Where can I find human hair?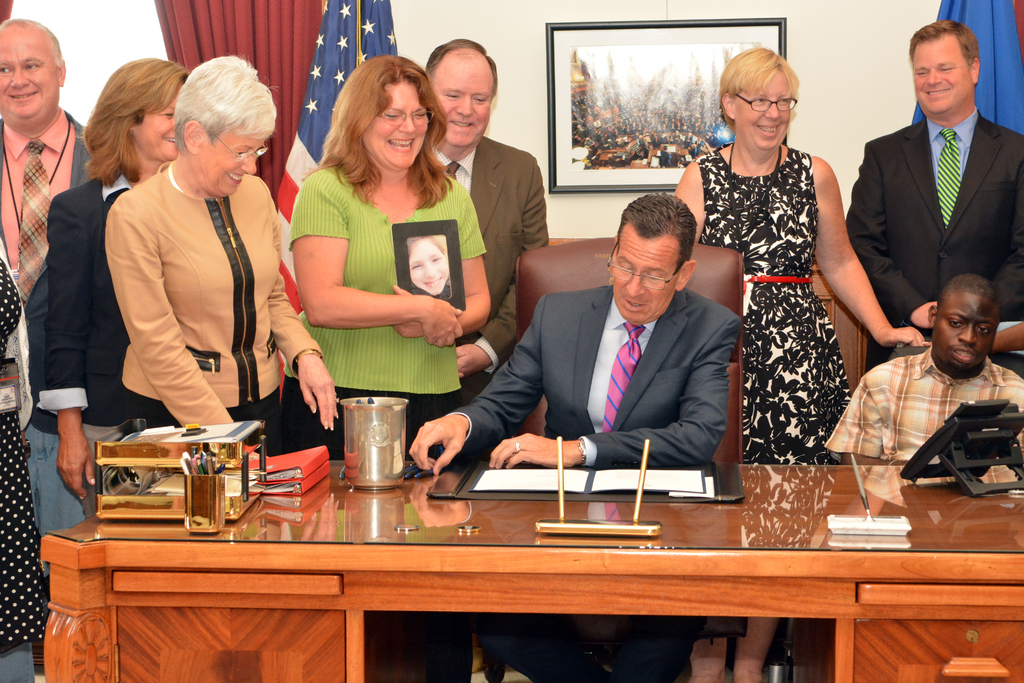
You can find it at [906, 20, 978, 83].
